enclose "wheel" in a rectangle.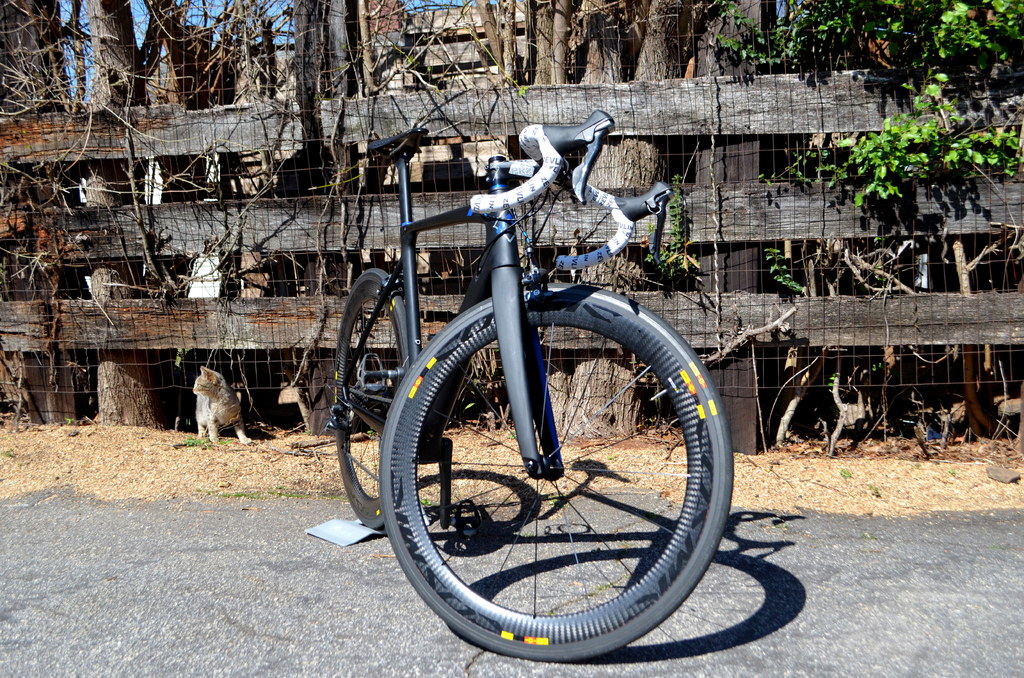
{"x1": 384, "y1": 285, "x2": 750, "y2": 664}.
